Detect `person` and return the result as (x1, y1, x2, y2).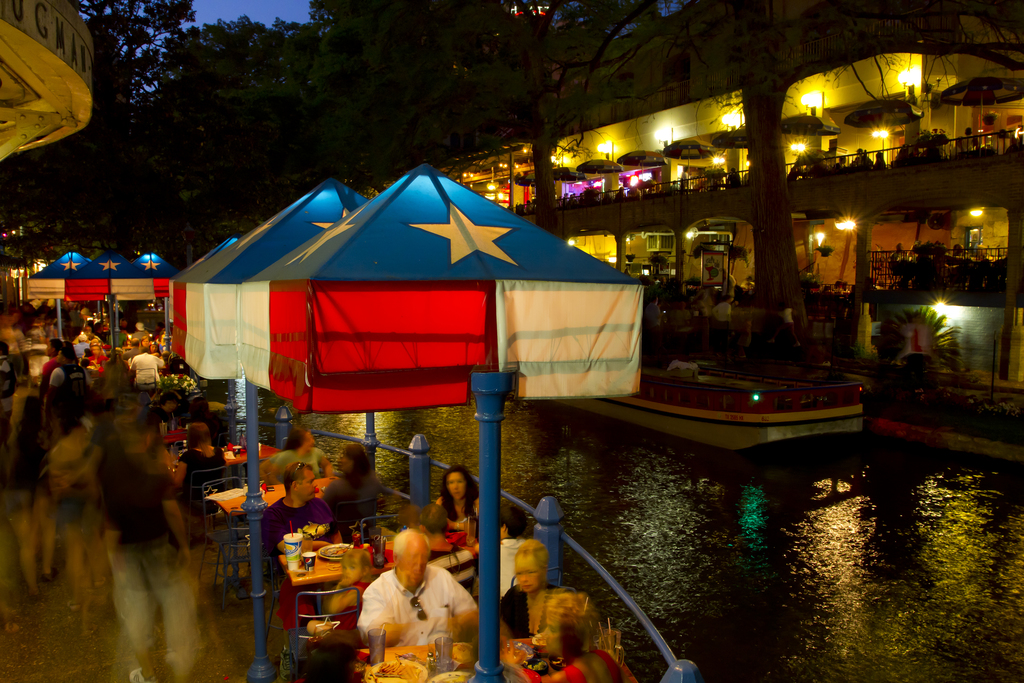
(38, 336, 63, 388).
